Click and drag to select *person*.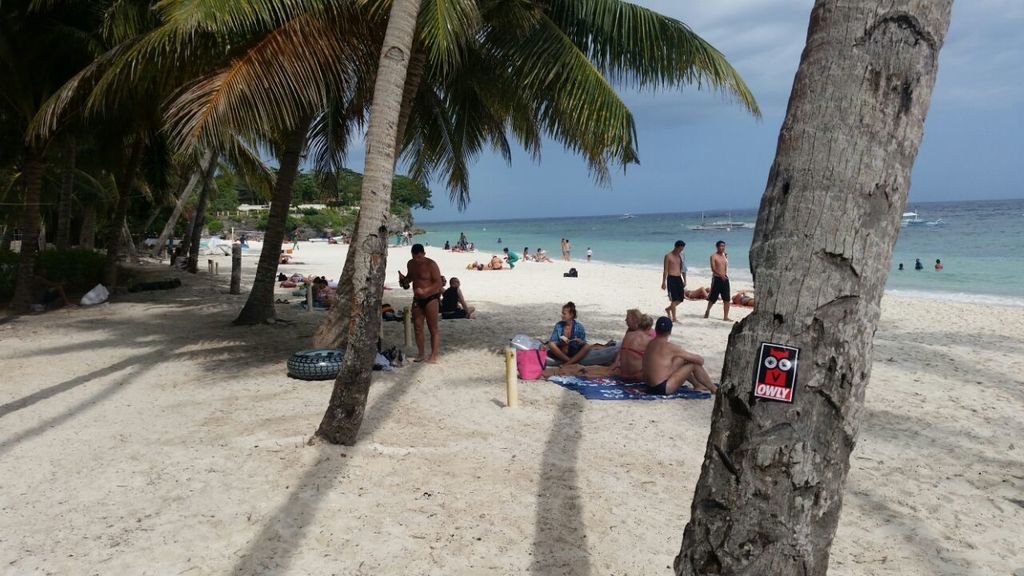
Selection: [708, 238, 730, 315].
